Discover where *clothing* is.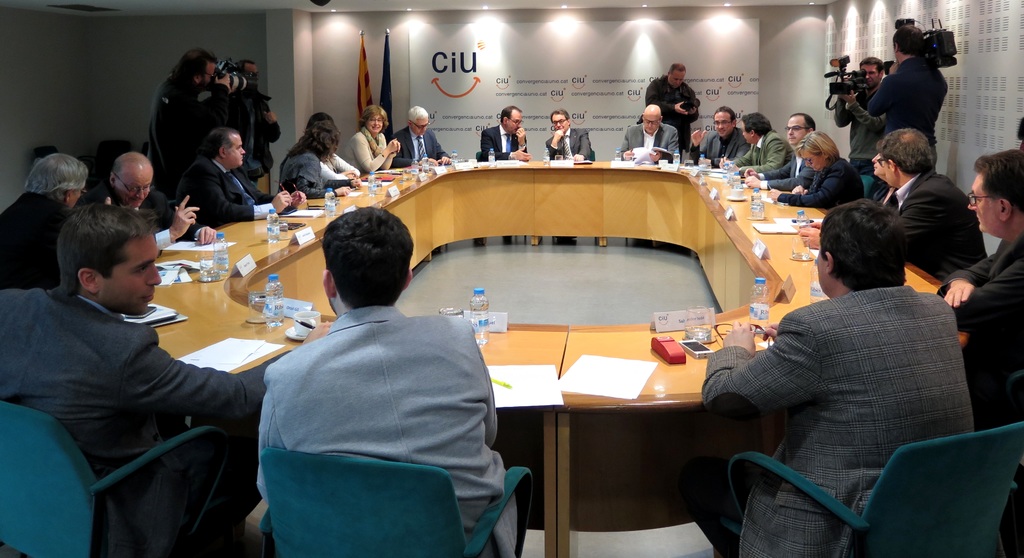
Discovered at <bbox>0, 183, 85, 278</bbox>.
